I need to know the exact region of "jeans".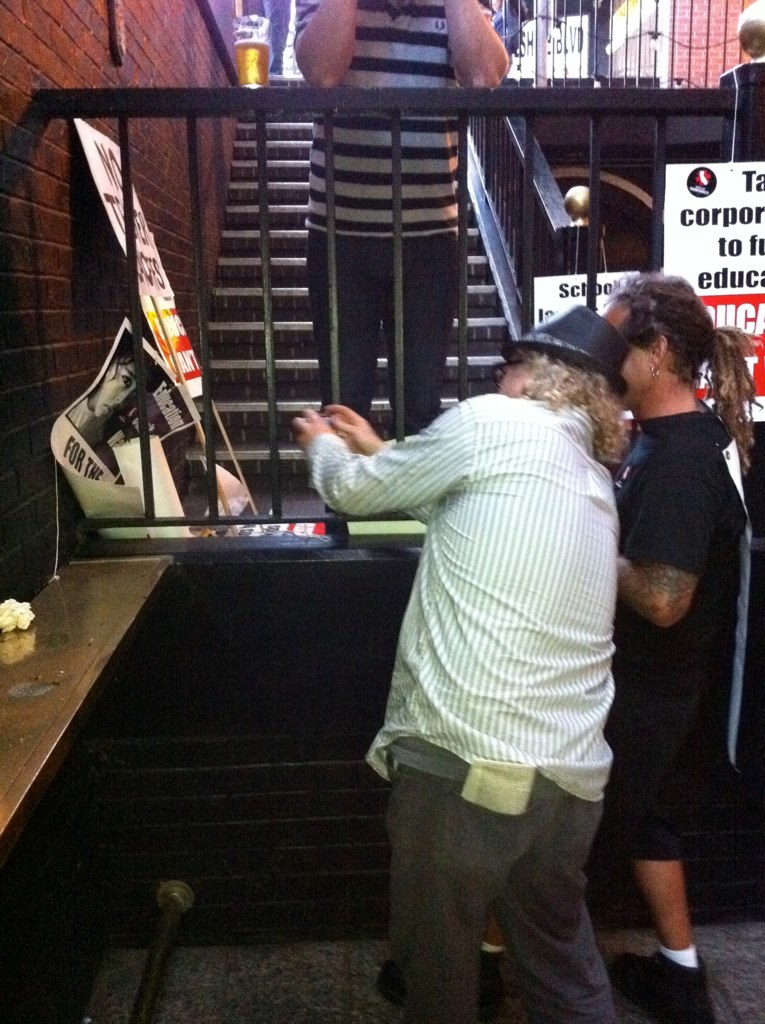
Region: bbox=[295, 221, 467, 422].
